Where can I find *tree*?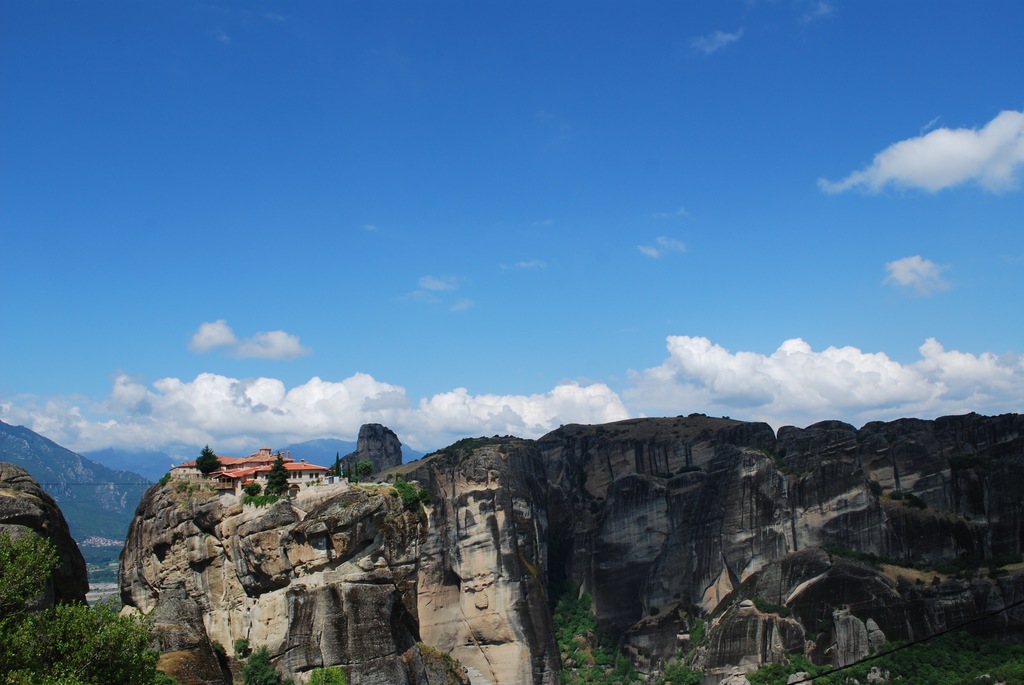
You can find it at <bbox>0, 594, 156, 684</bbox>.
